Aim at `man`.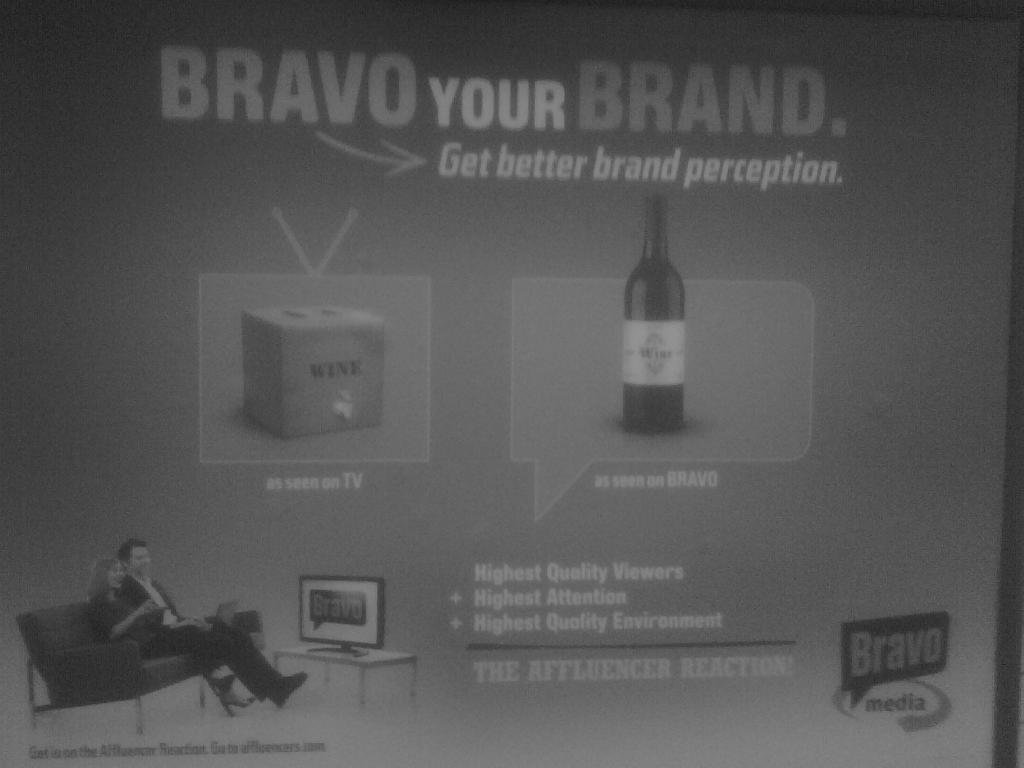
Aimed at region(120, 539, 310, 707).
